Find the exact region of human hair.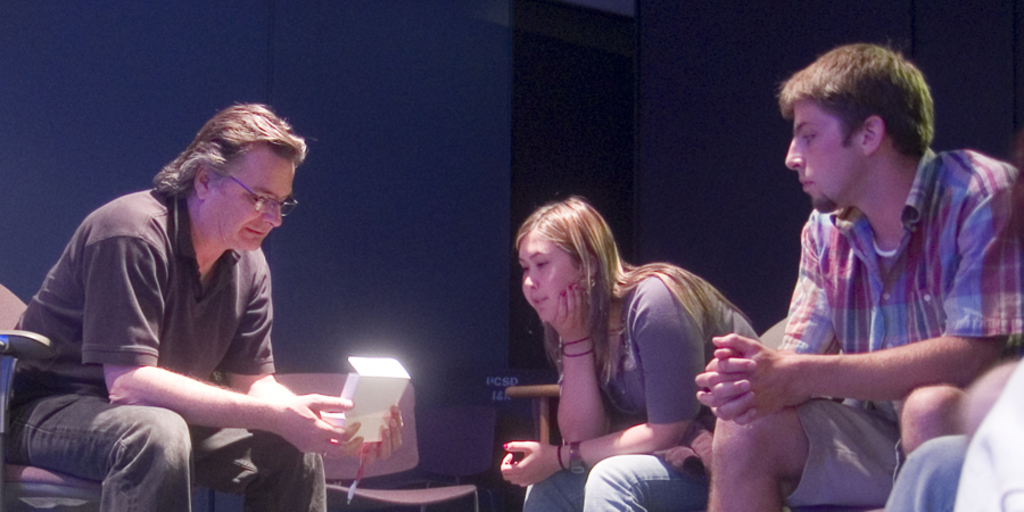
Exact region: bbox(513, 196, 749, 332).
